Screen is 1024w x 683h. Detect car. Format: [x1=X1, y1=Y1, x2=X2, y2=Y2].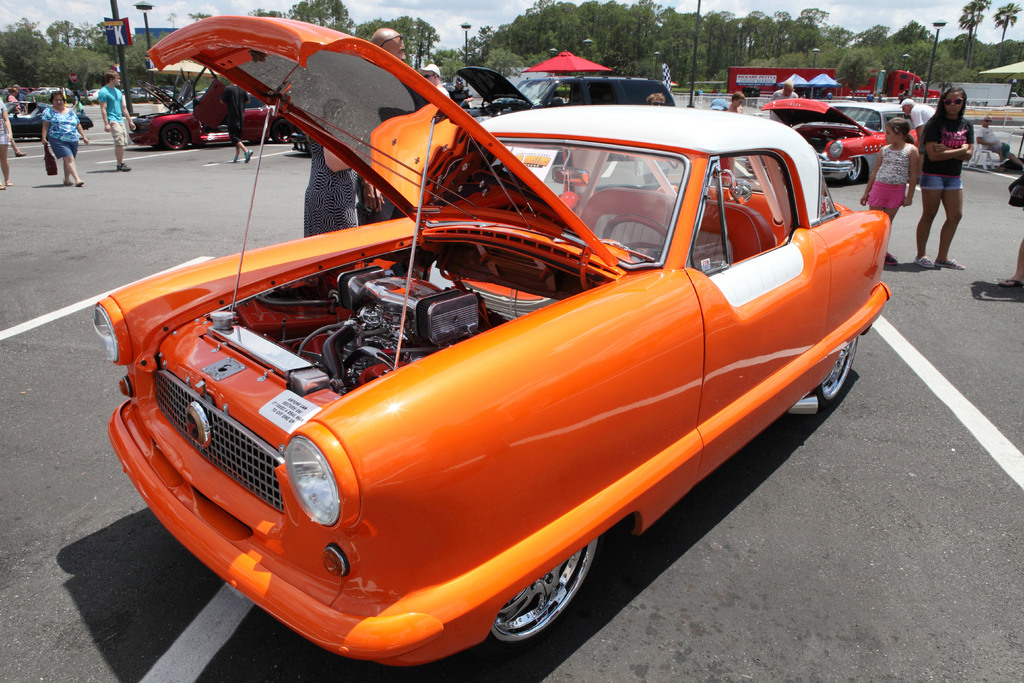
[x1=455, y1=67, x2=677, y2=117].
